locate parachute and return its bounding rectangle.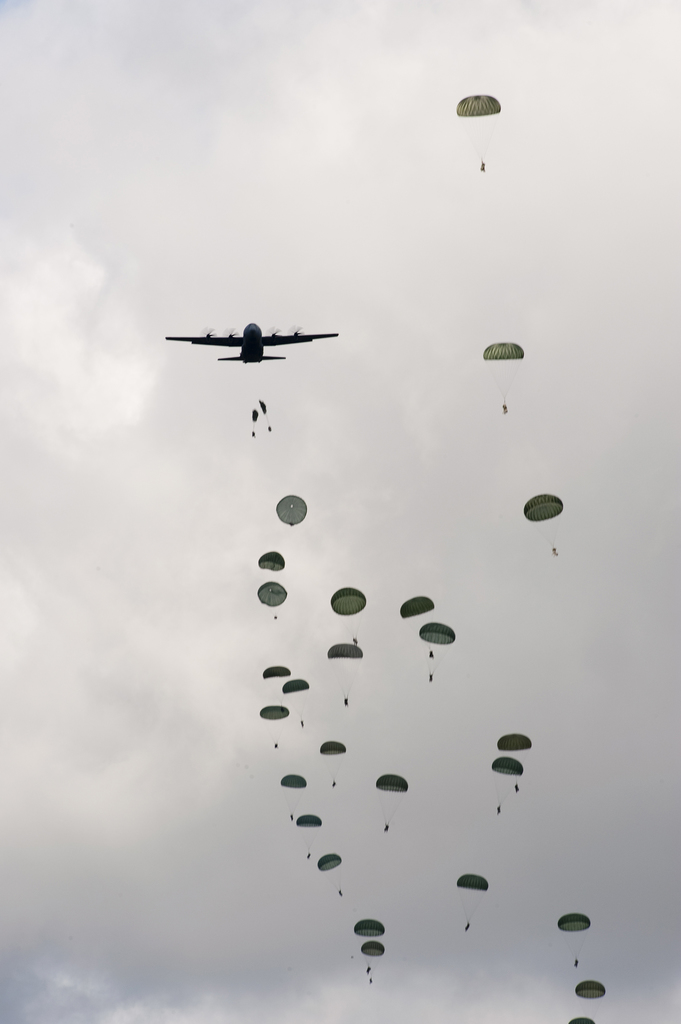
282,676,310,729.
